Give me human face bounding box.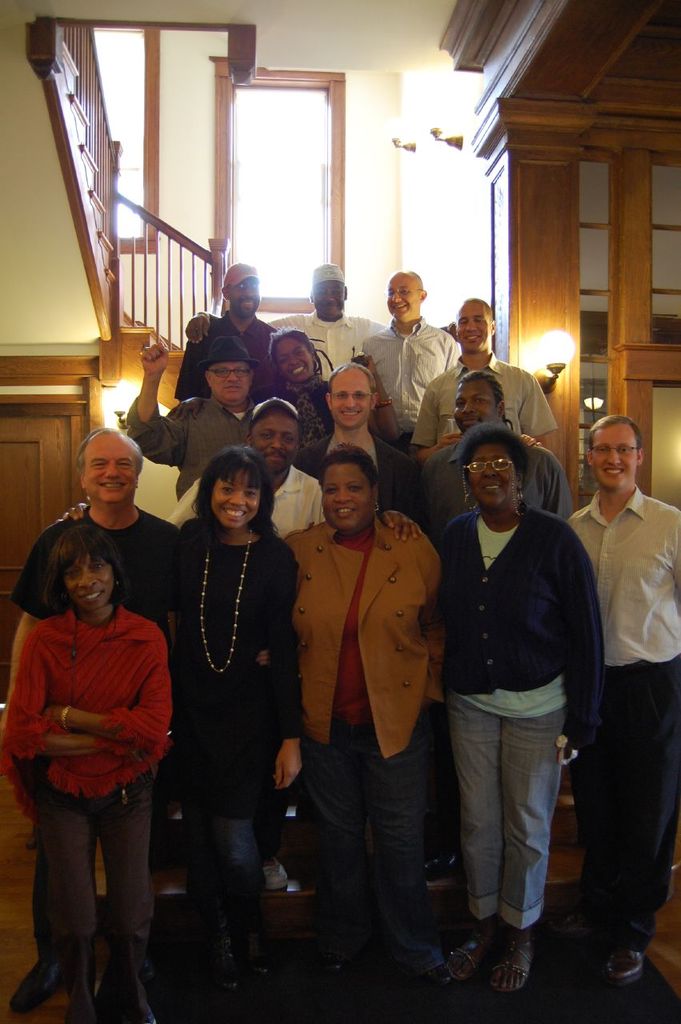
587:422:635:485.
